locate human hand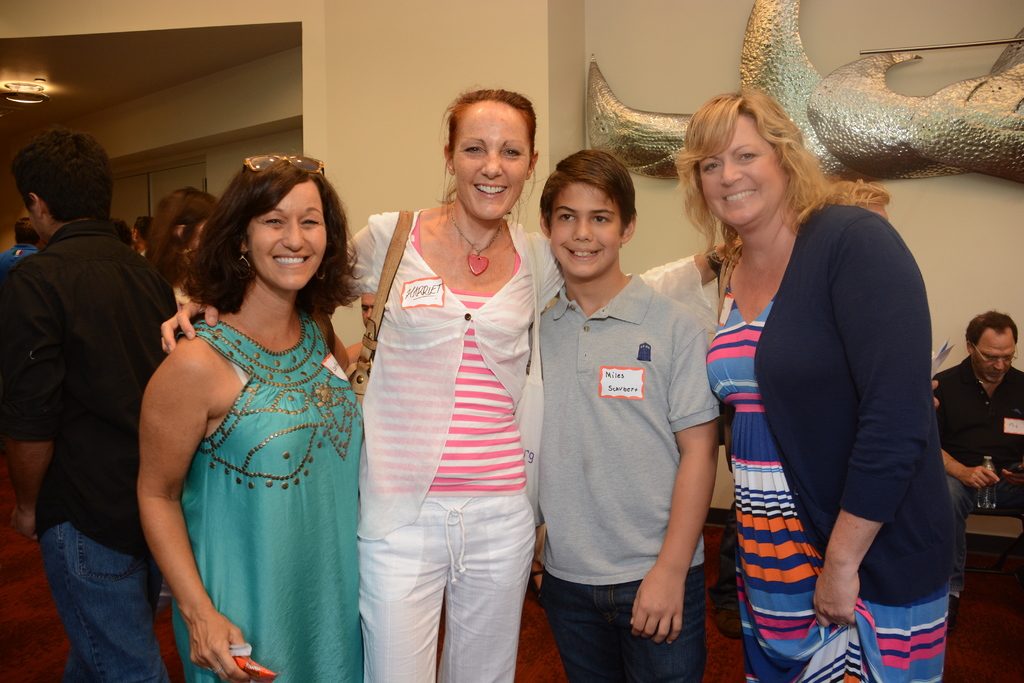
box=[932, 378, 941, 414]
